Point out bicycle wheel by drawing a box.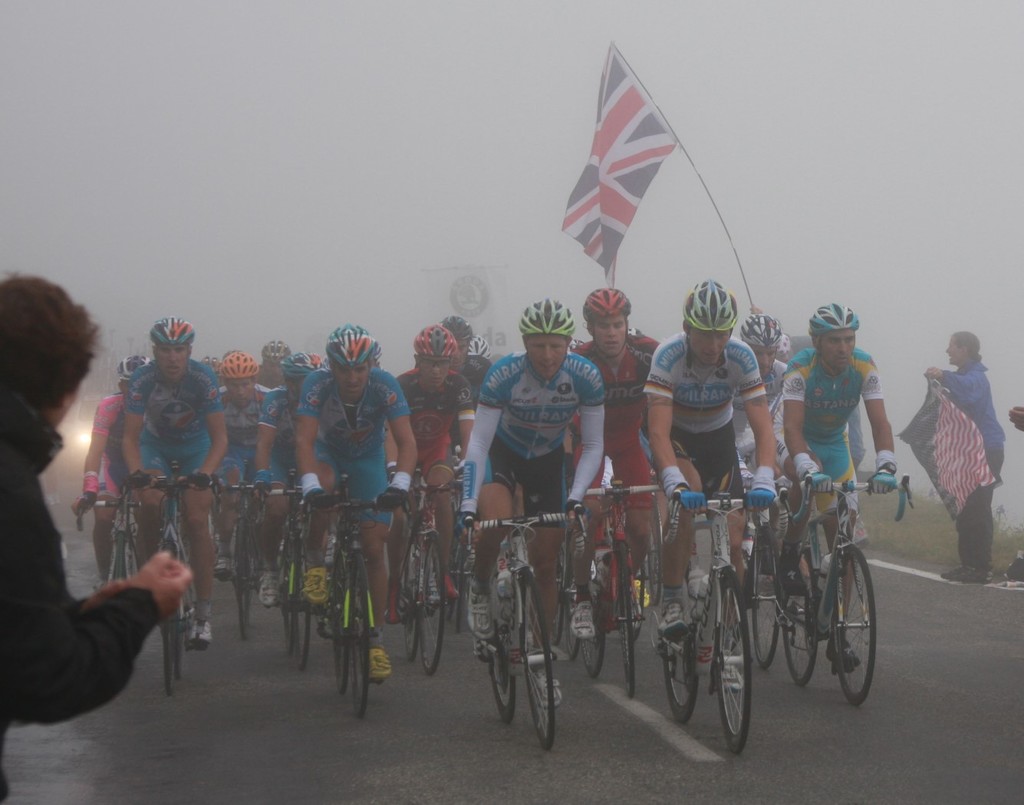
{"left": 275, "top": 544, "right": 287, "bottom": 659}.
